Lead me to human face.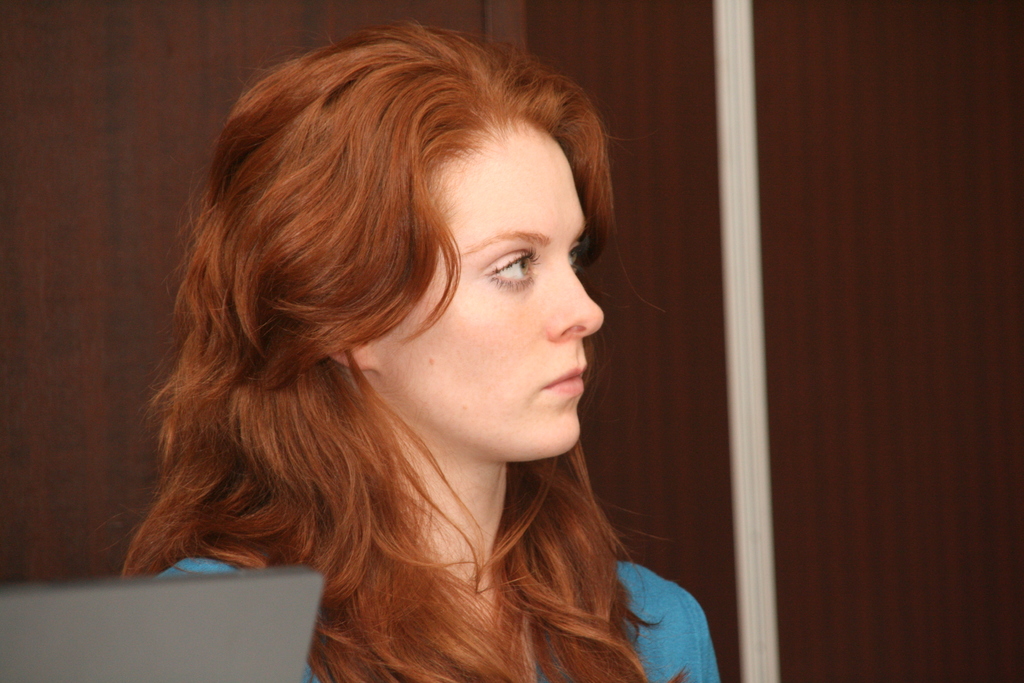
Lead to box(366, 115, 608, 457).
